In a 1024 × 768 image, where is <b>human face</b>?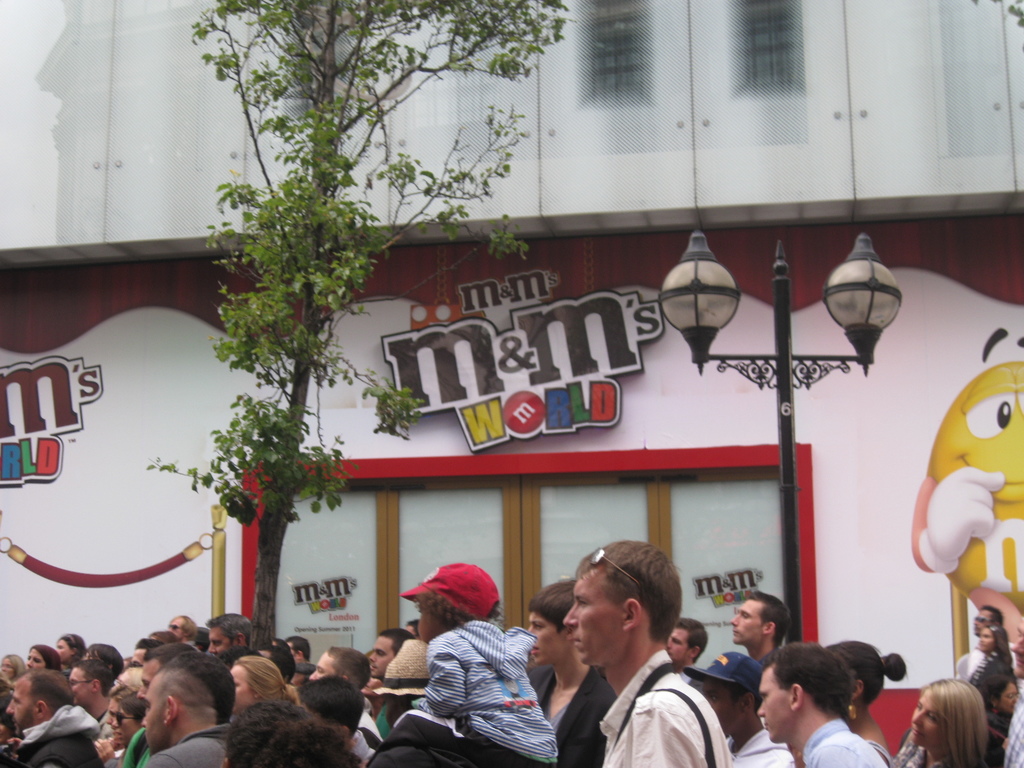
x1=367, y1=678, x2=381, y2=689.
